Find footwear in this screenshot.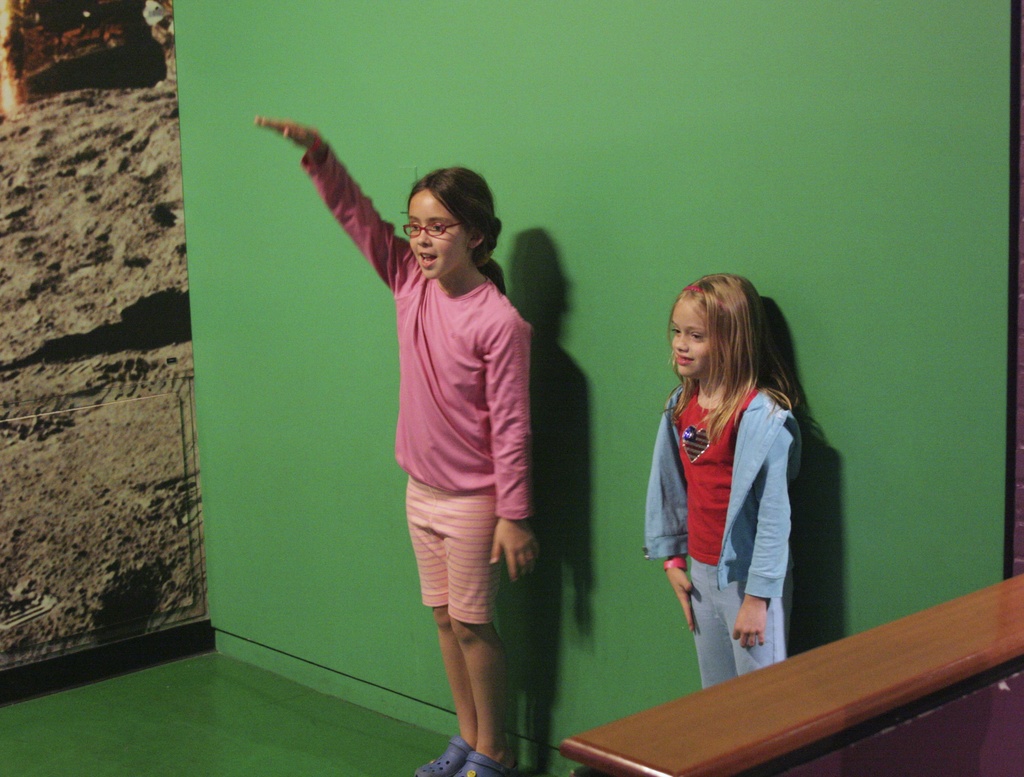
The bounding box for footwear is box(461, 751, 506, 776).
